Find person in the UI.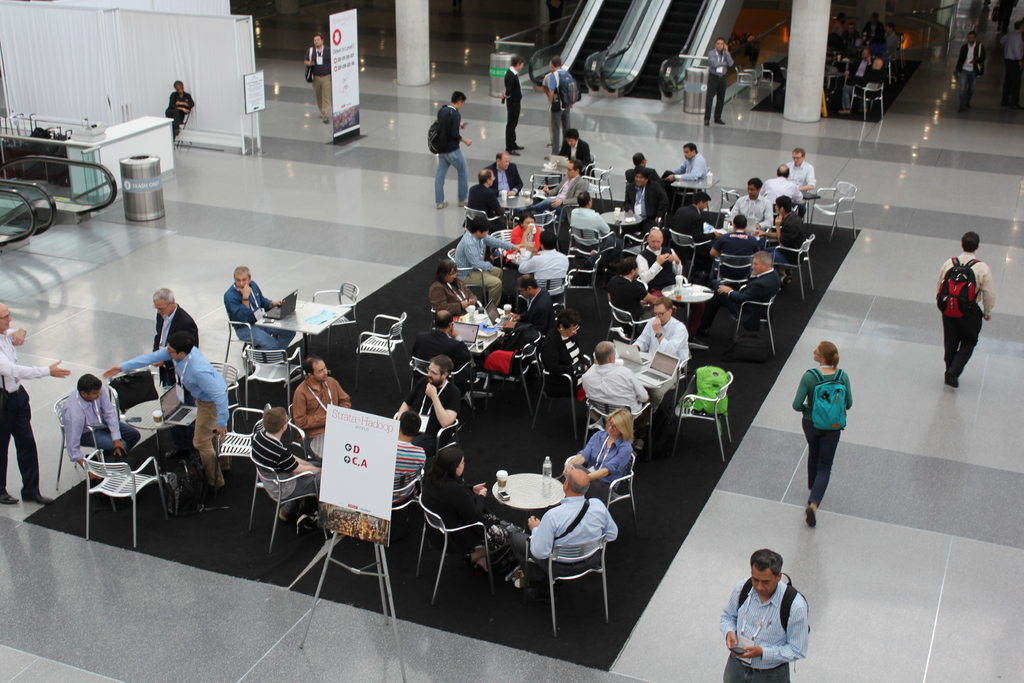
UI element at <region>509, 295, 552, 359</region>.
